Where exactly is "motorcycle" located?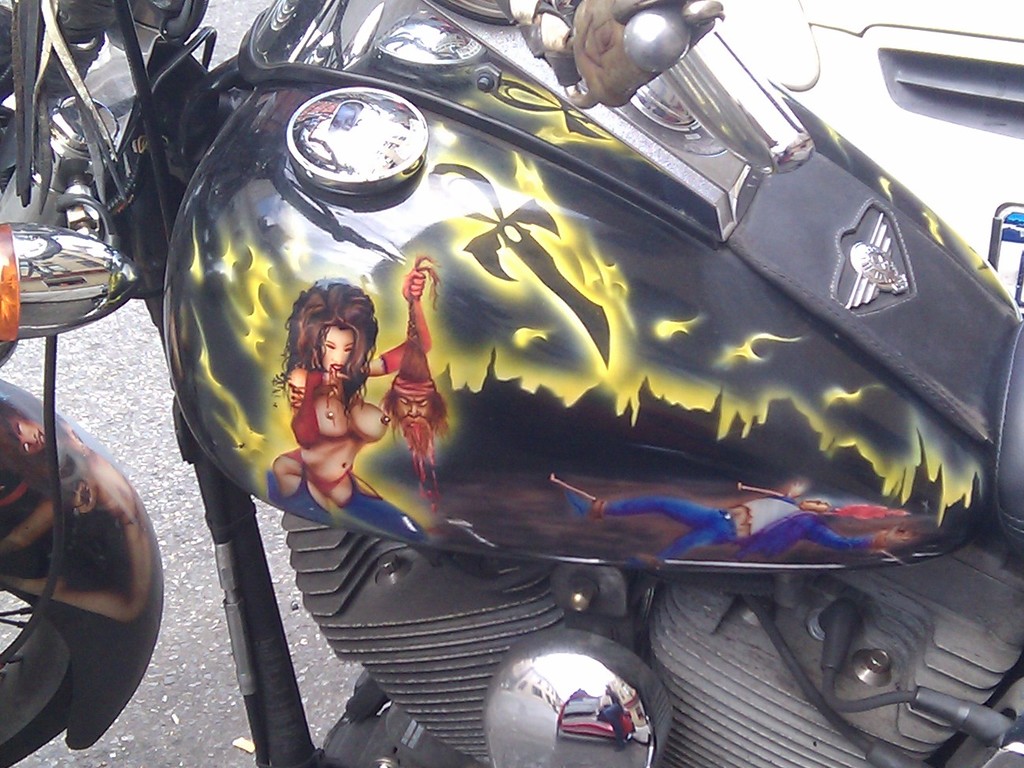
Its bounding box is (46, 43, 1002, 762).
